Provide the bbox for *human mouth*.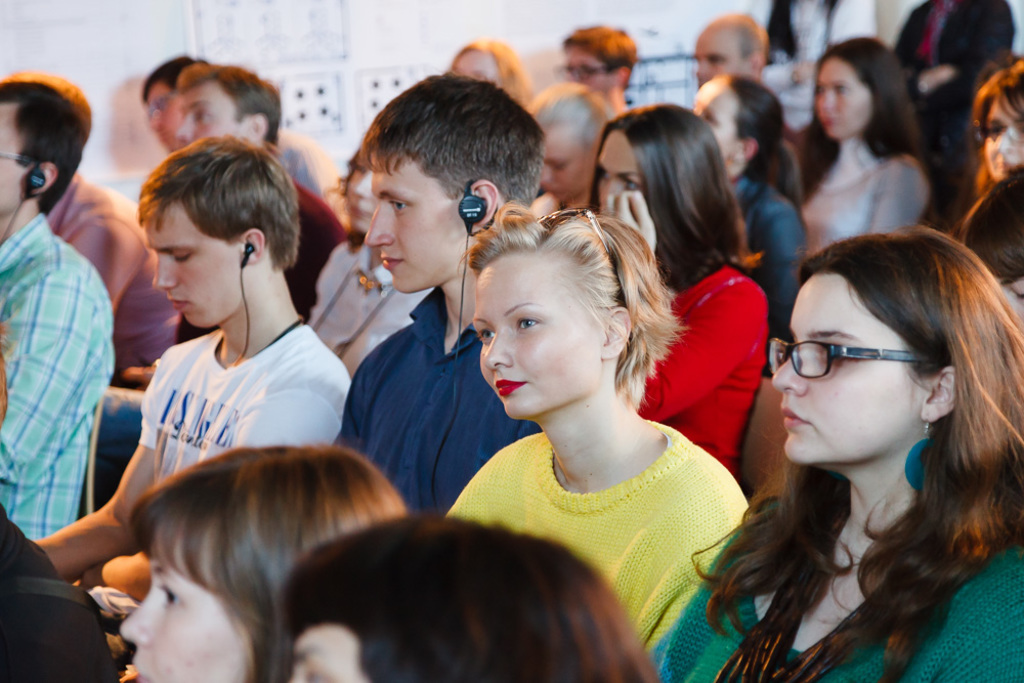
(992, 158, 1017, 176).
